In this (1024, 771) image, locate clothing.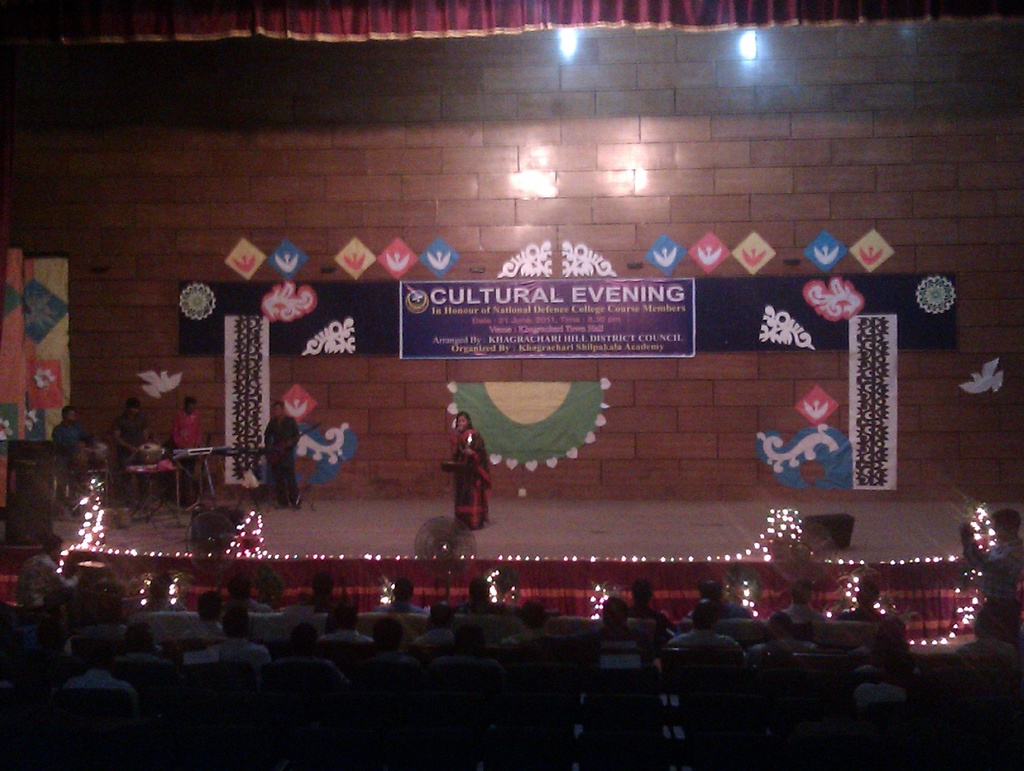
Bounding box: <box>449,429,491,529</box>.
